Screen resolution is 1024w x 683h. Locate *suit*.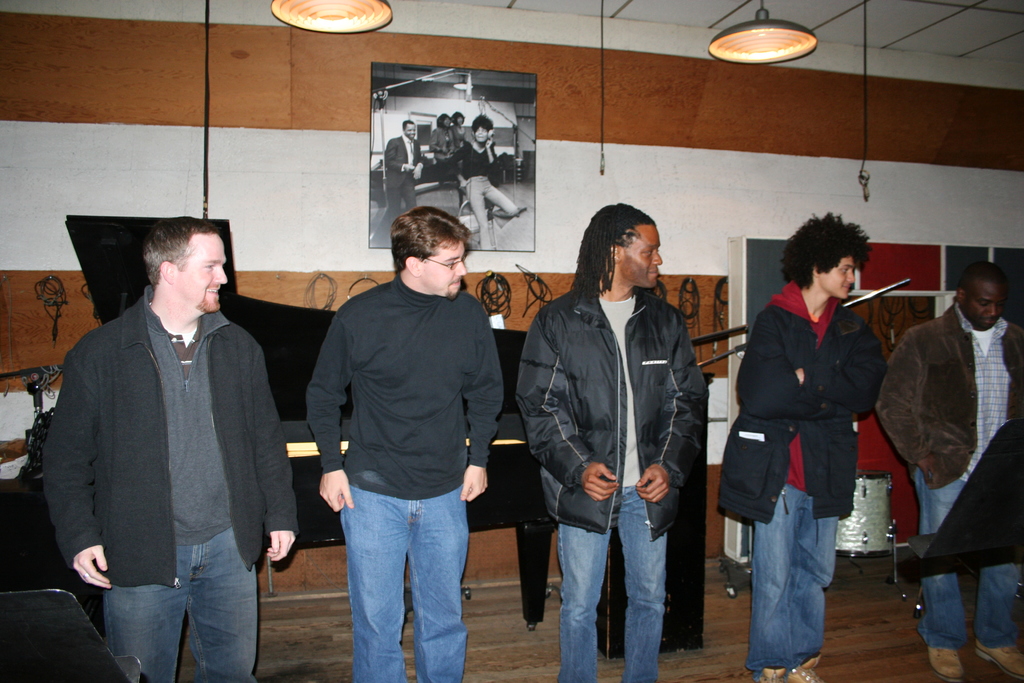
box=[385, 135, 420, 229].
